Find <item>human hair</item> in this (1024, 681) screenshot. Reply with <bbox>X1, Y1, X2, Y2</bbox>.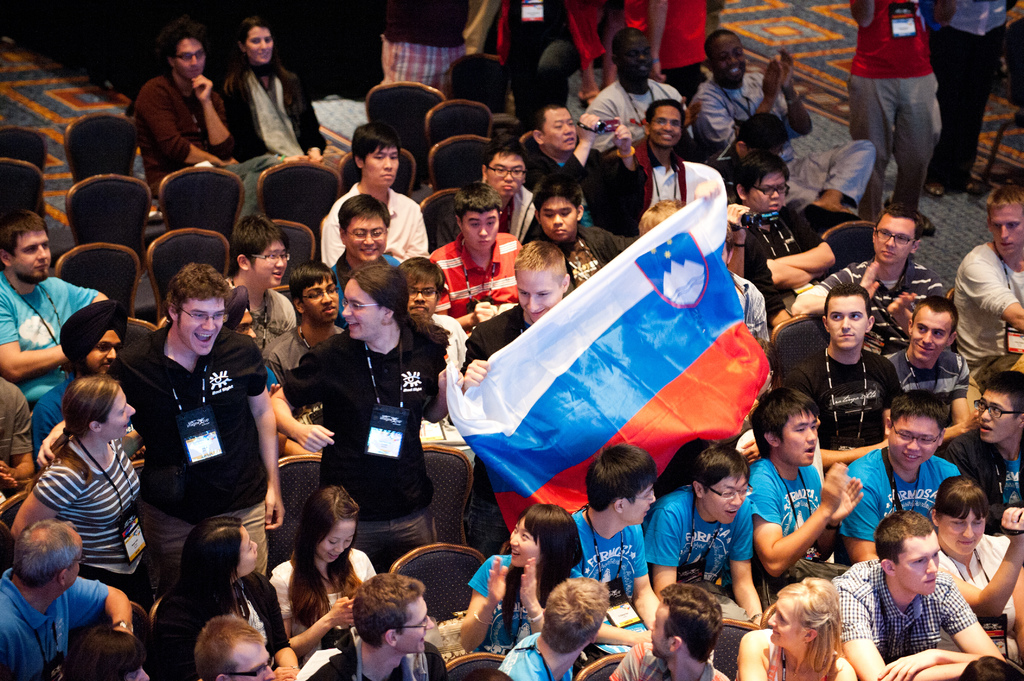
<bbox>609, 26, 646, 63</bbox>.
